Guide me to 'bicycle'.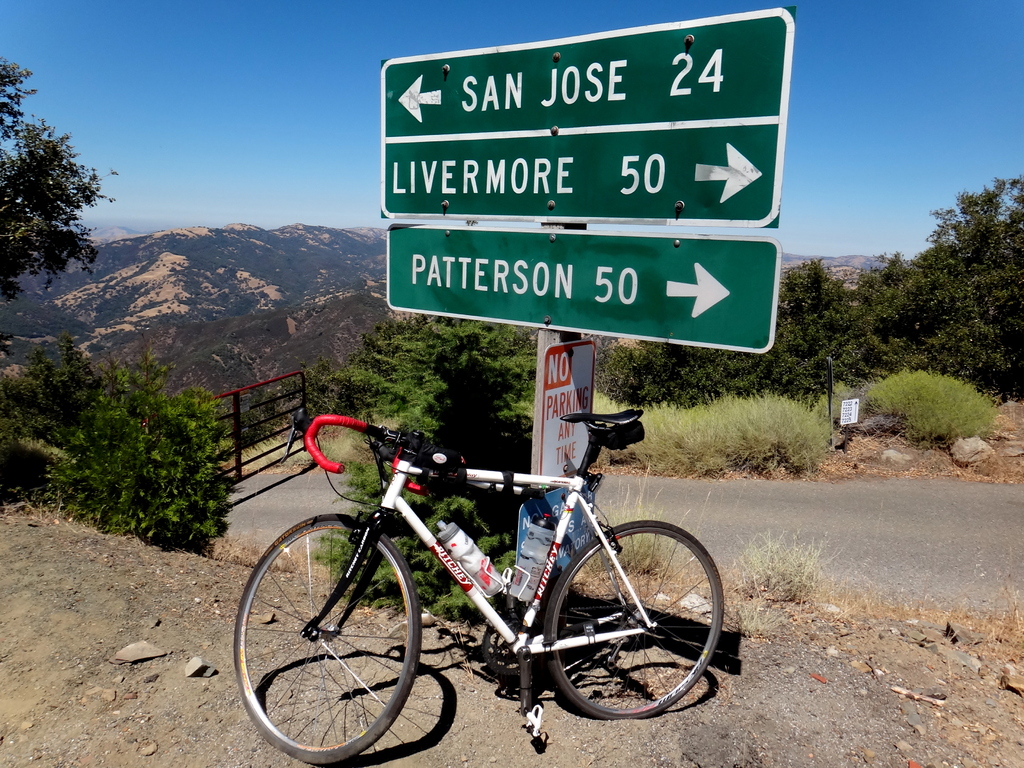
Guidance: bbox=[248, 402, 736, 758].
